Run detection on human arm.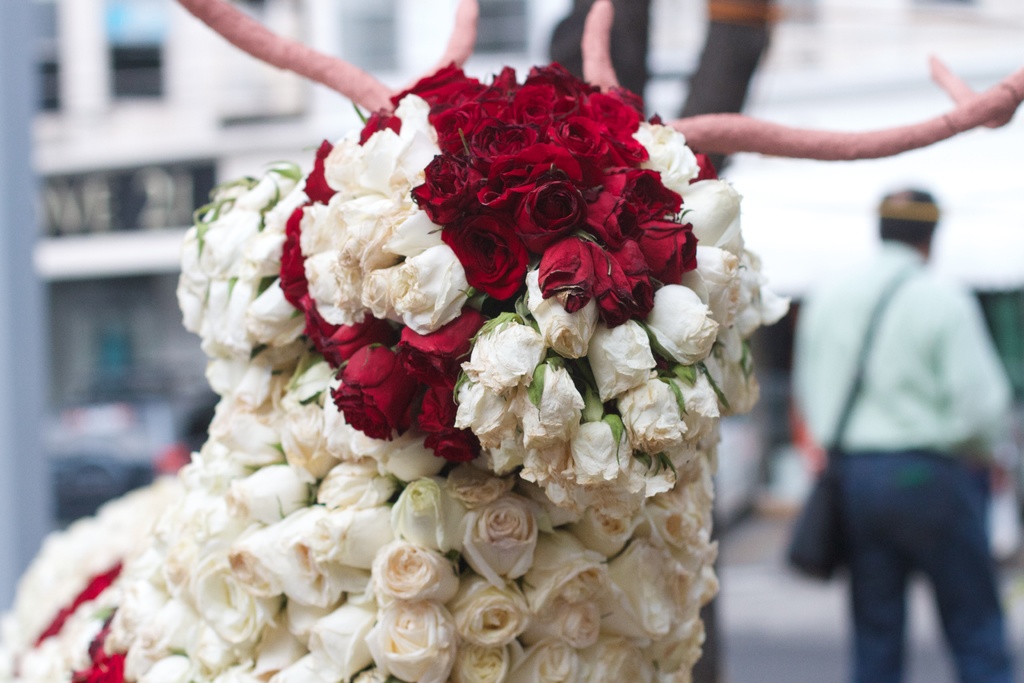
Result: 934,291,1023,489.
